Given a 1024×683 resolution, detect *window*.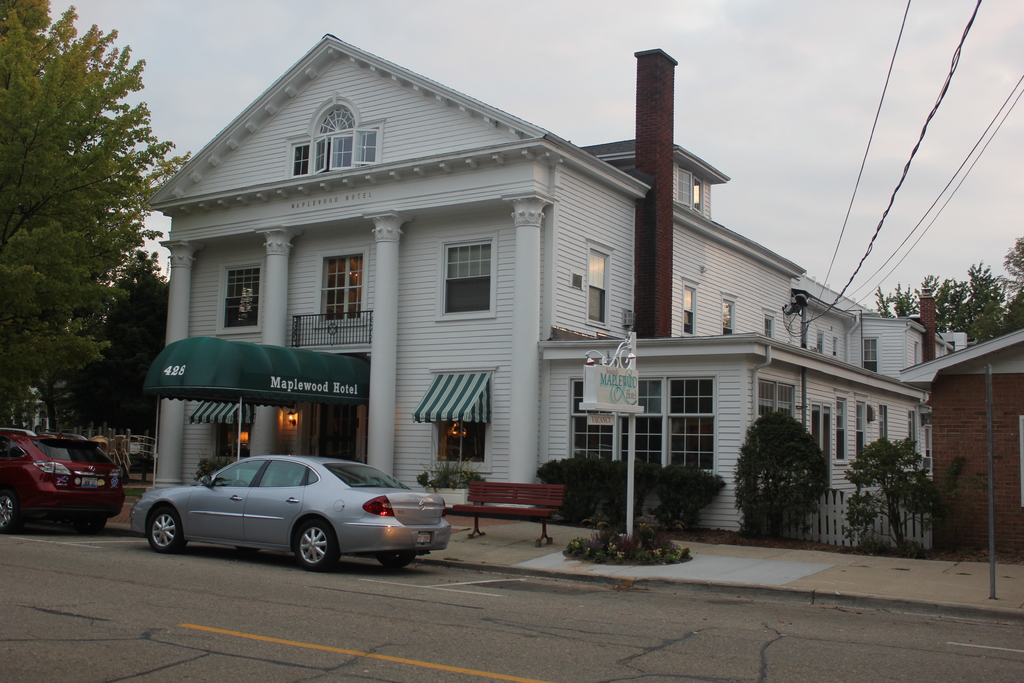
locate(310, 130, 355, 177).
